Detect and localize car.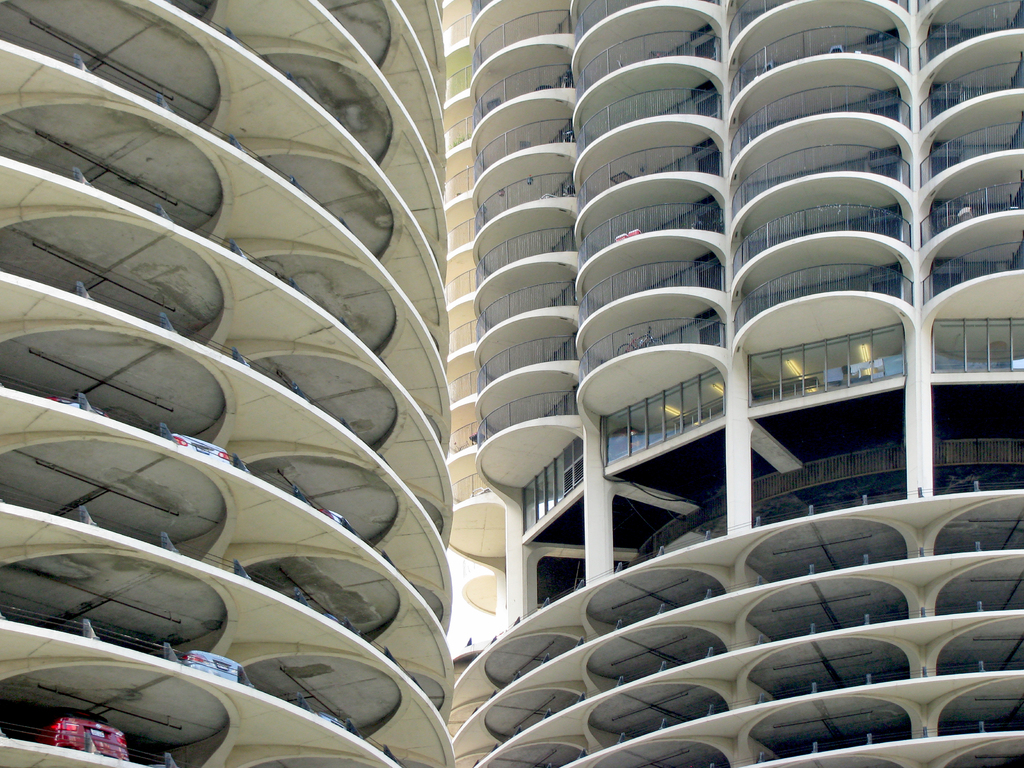
Localized at (left=44, top=716, right=132, bottom=760).
